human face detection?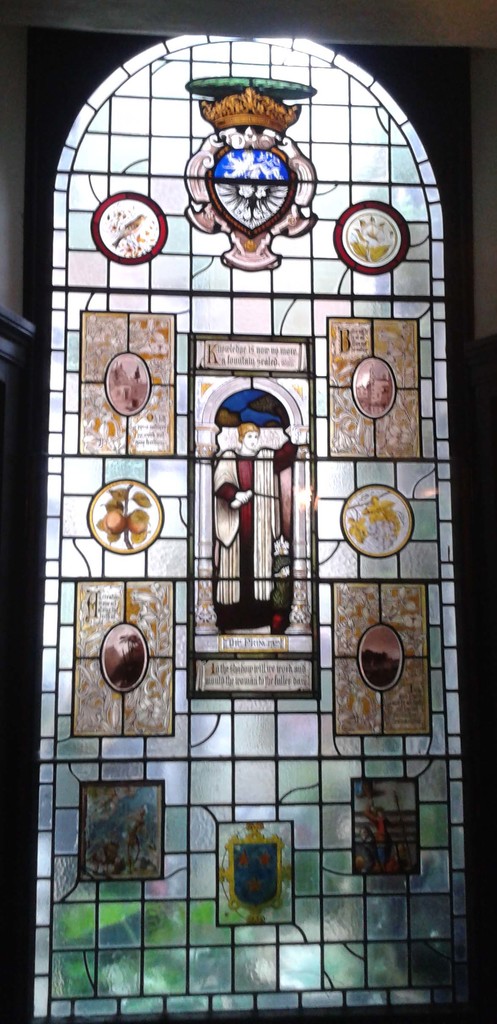
select_region(236, 426, 259, 458)
